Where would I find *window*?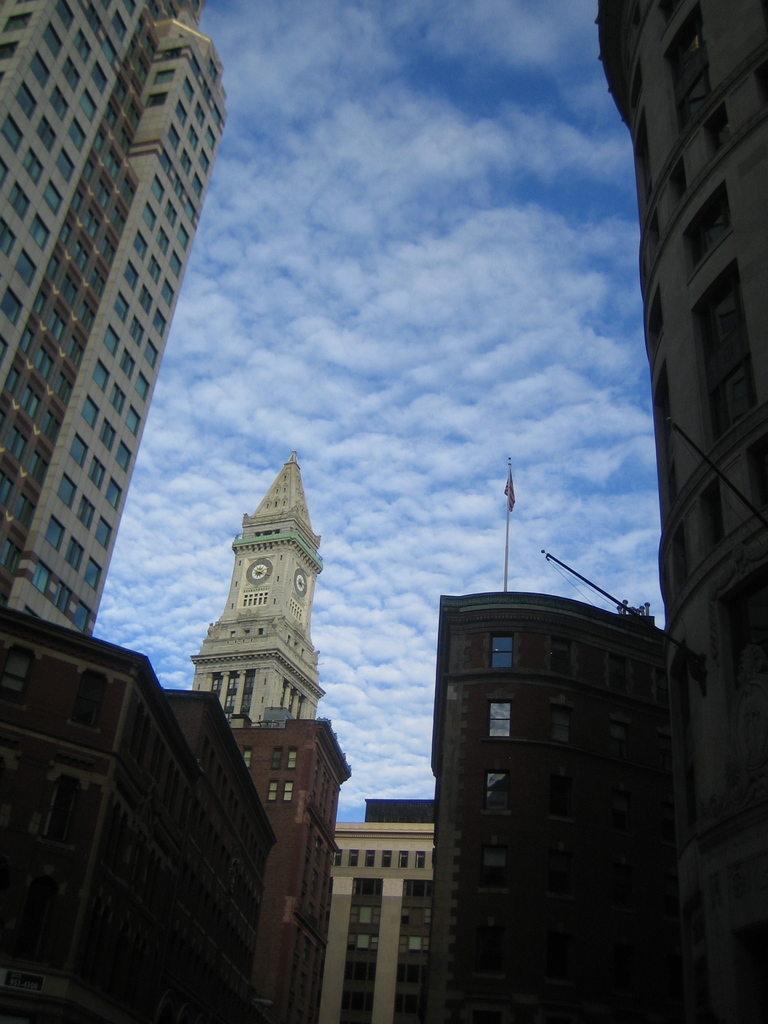
At 27 346 57 381.
